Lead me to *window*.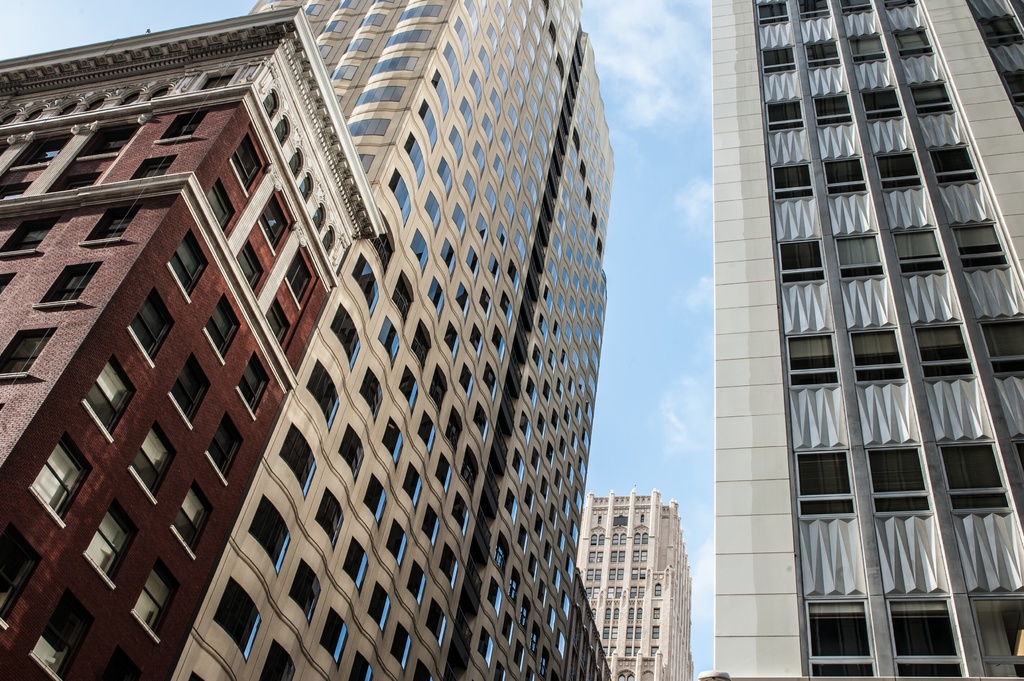
Lead to 79/414/184/595.
